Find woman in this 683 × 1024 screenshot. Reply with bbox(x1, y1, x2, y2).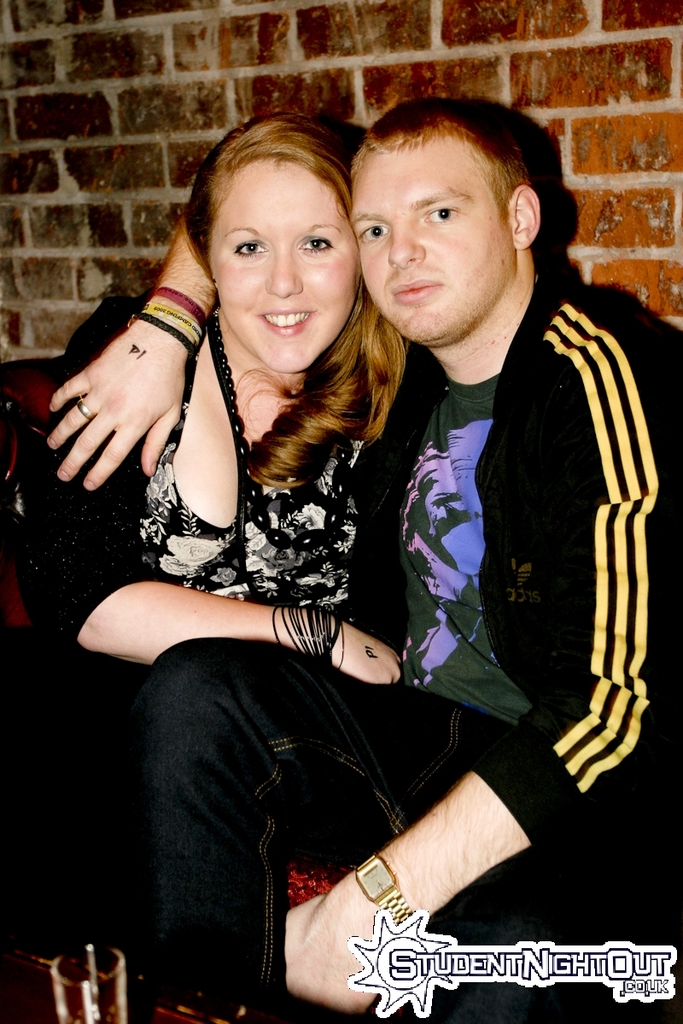
bbox(291, 106, 682, 1013).
